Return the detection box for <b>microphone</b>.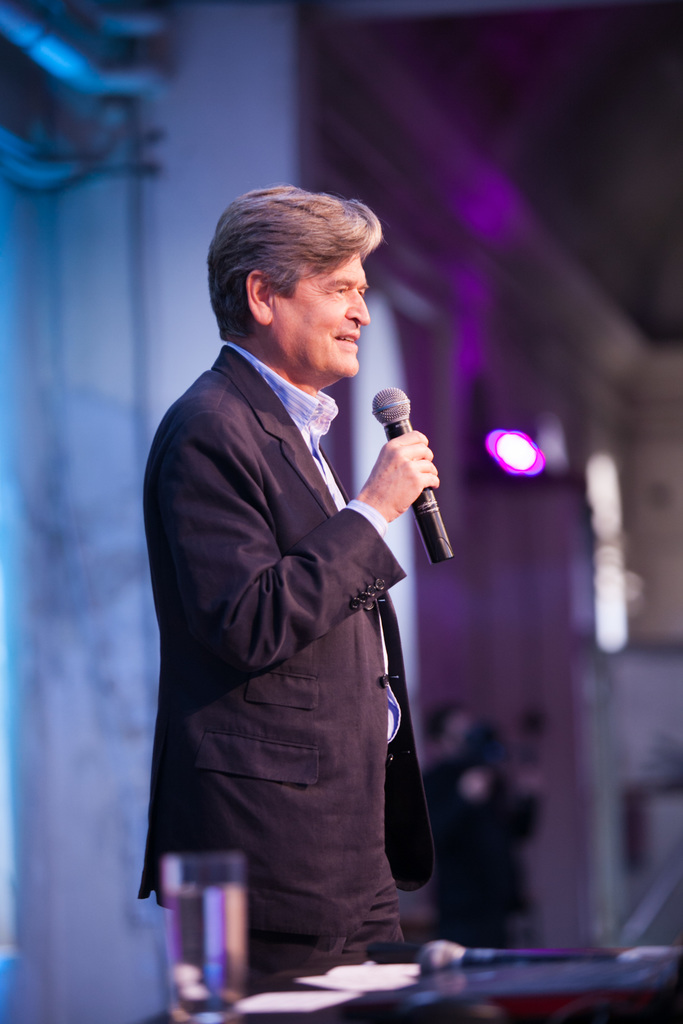
{"x1": 361, "y1": 376, "x2": 456, "y2": 577}.
